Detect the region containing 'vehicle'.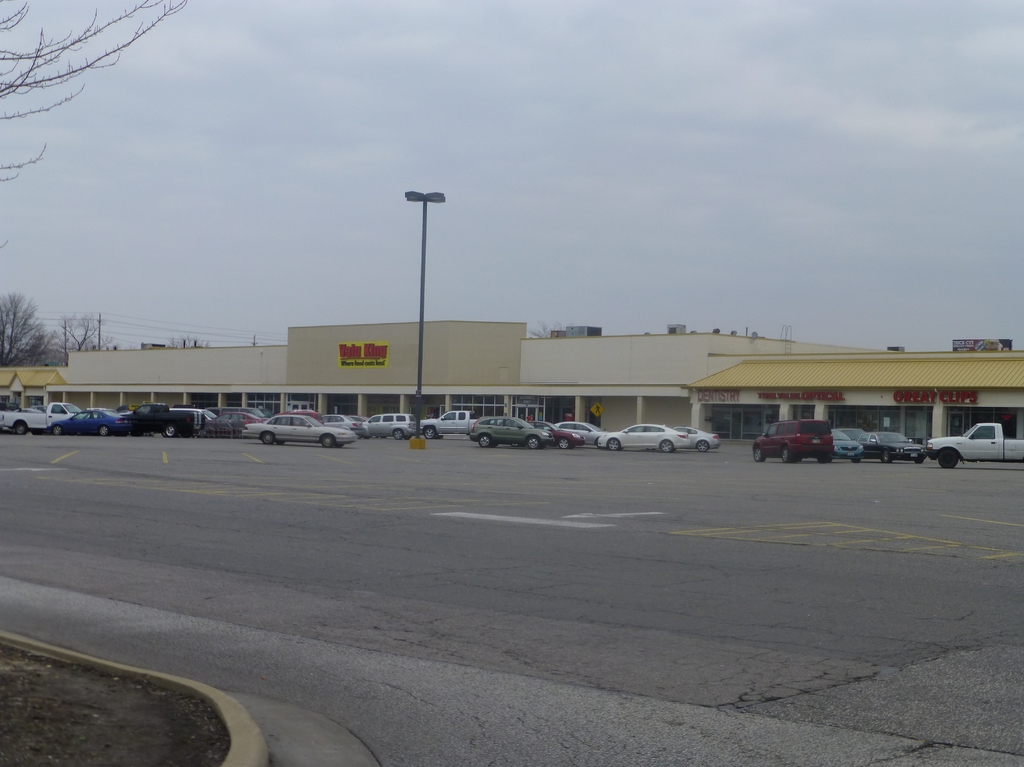
(x1=867, y1=432, x2=927, y2=464).
